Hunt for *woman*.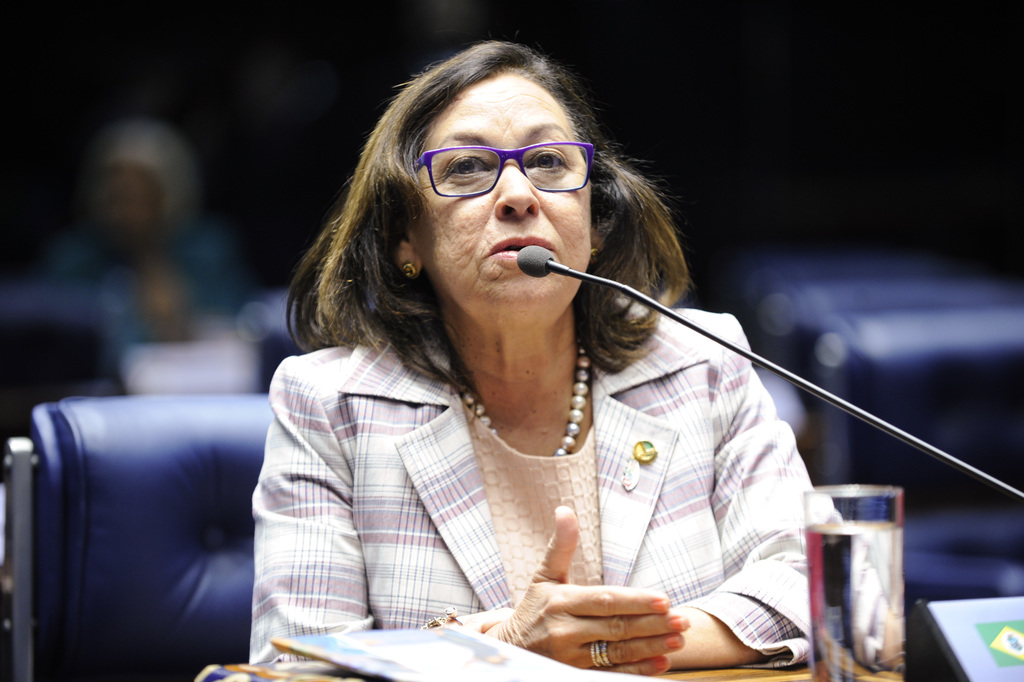
Hunted down at <box>211,45,818,668</box>.
